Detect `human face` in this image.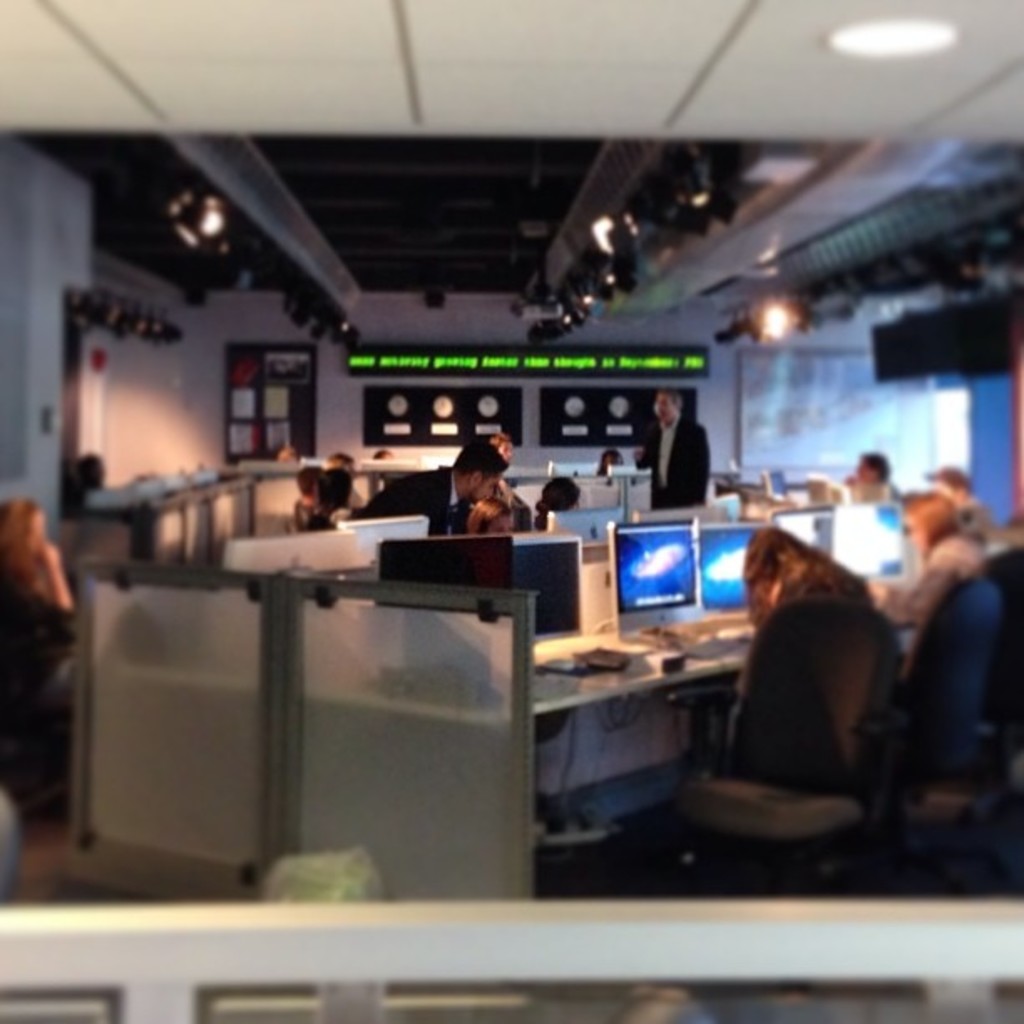
Detection: [left=654, top=388, right=673, bottom=428].
